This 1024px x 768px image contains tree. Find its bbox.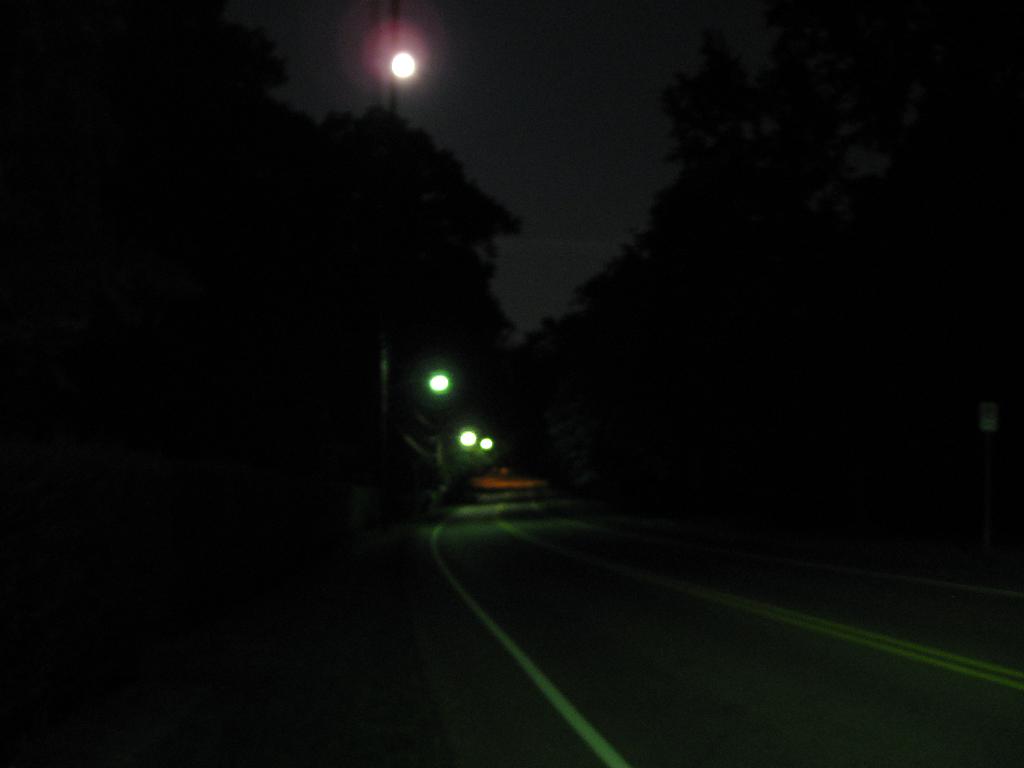
[6,6,403,754].
